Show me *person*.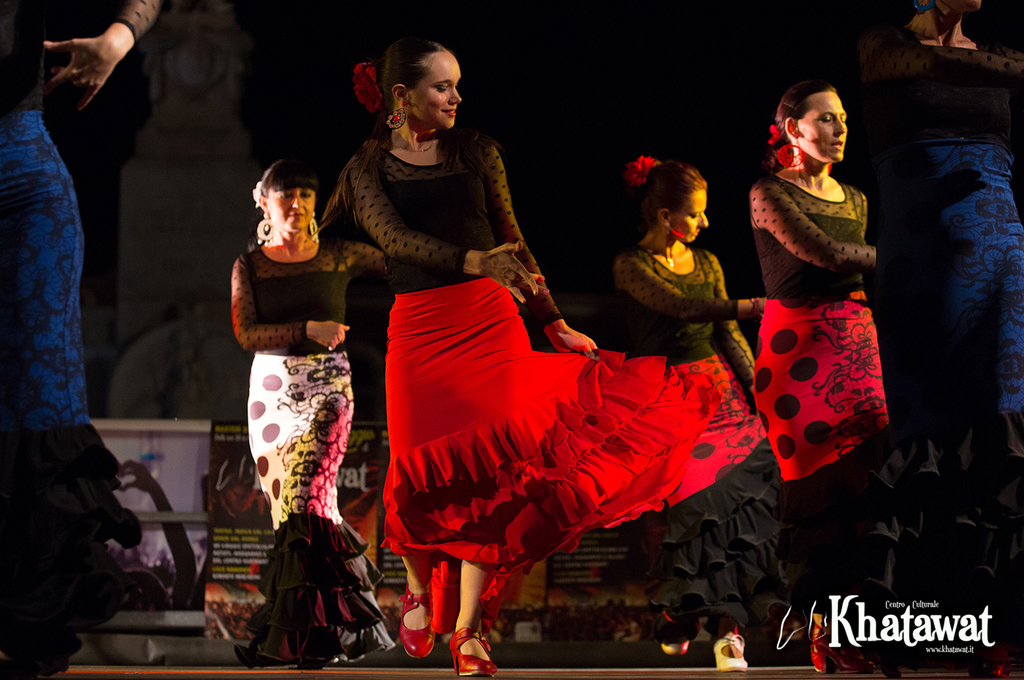
*person* is here: rect(857, 0, 1023, 670).
